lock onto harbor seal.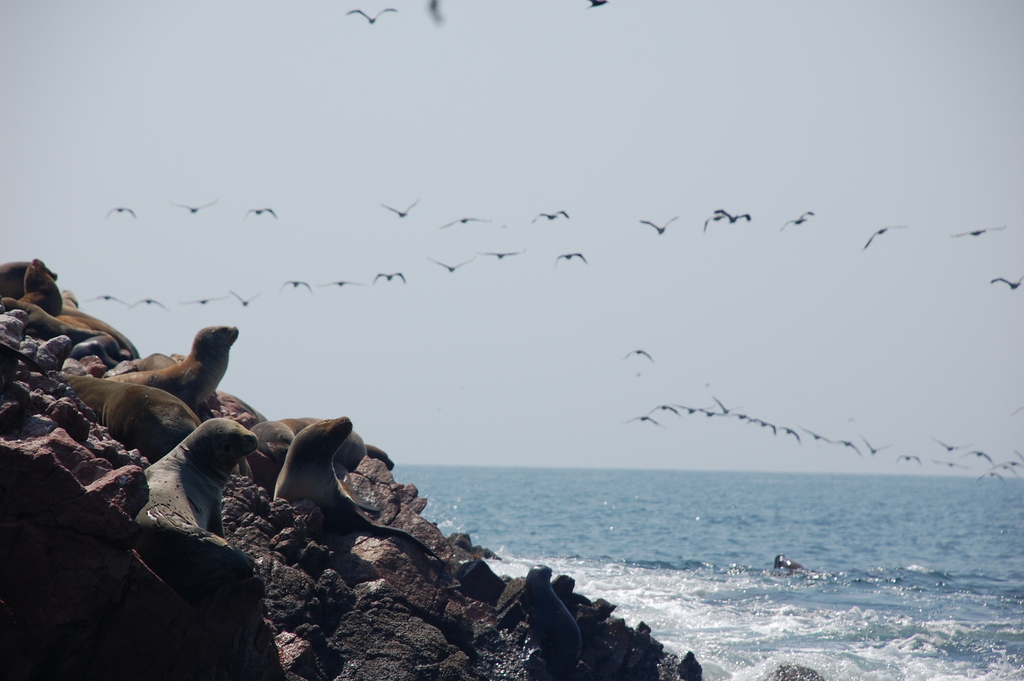
Locked: (237, 421, 296, 489).
